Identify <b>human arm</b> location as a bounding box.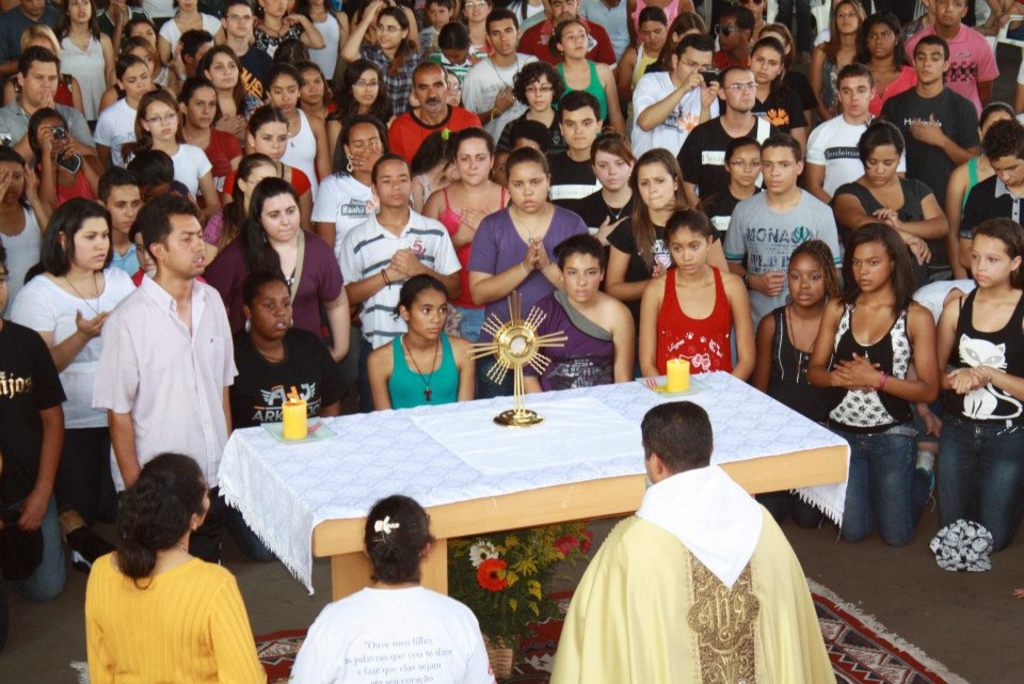
{"x1": 815, "y1": 207, "x2": 842, "y2": 280}.
